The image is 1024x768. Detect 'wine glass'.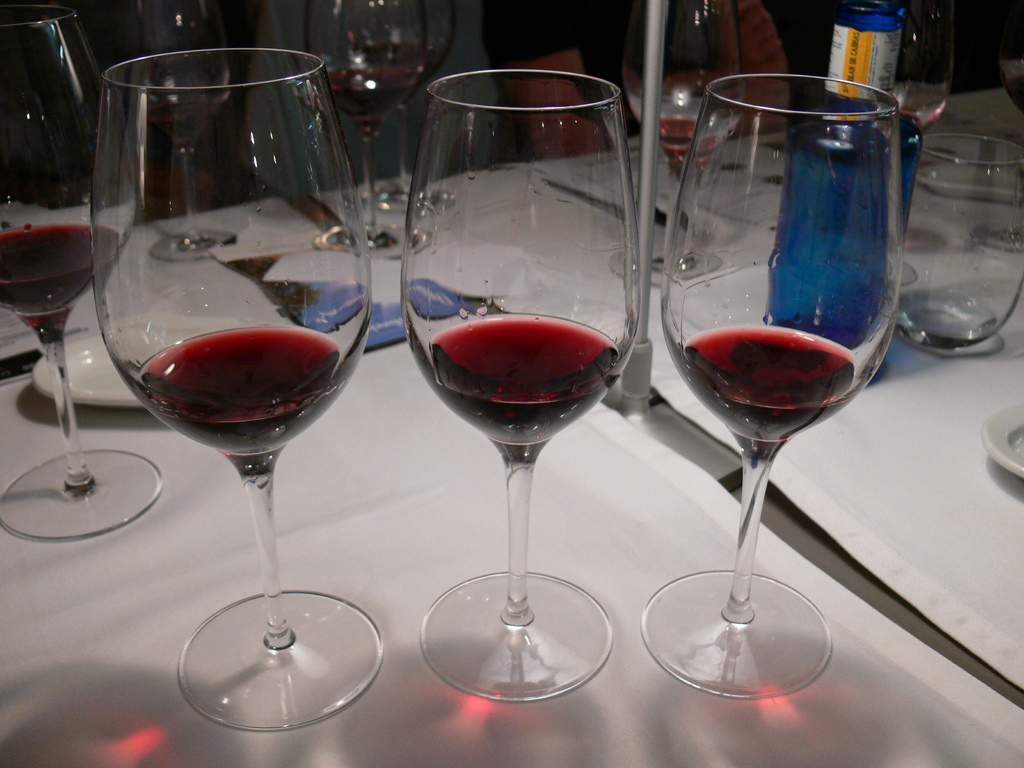
Detection: crop(137, 0, 227, 255).
